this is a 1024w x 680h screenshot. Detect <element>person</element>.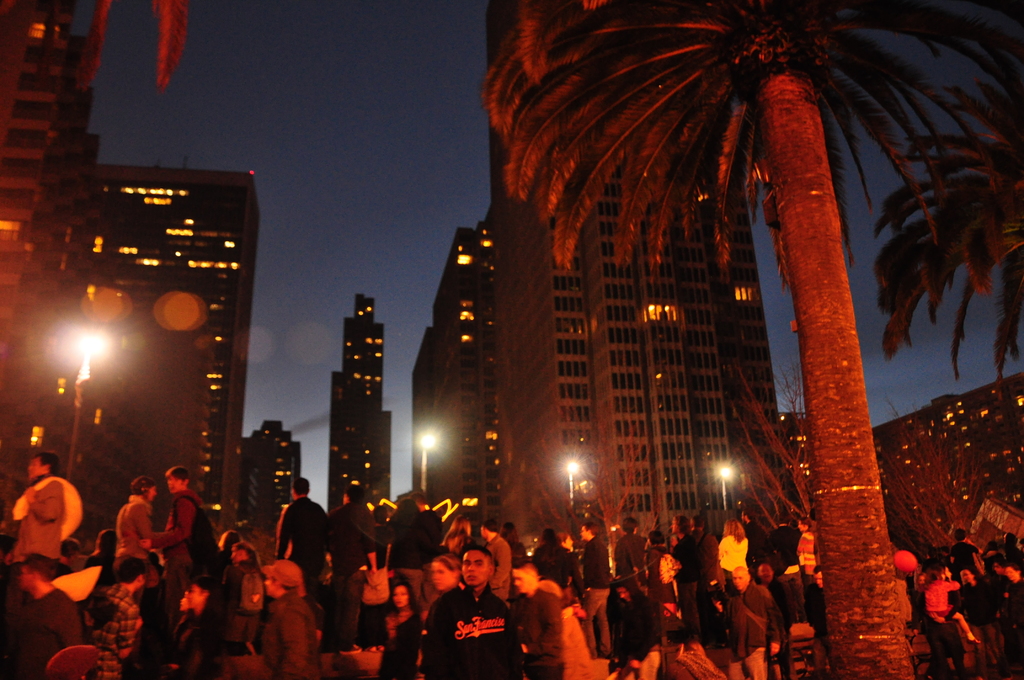
<region>707, 512, 745, 570</region>.
